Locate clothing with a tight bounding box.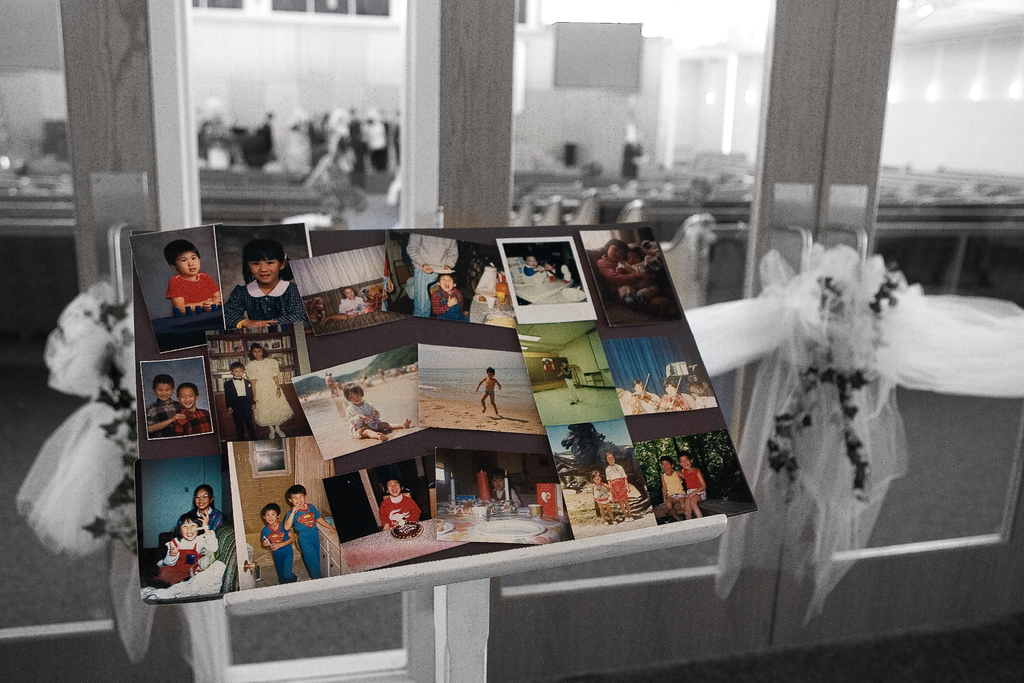
detection(509, 254, 539, 283).
